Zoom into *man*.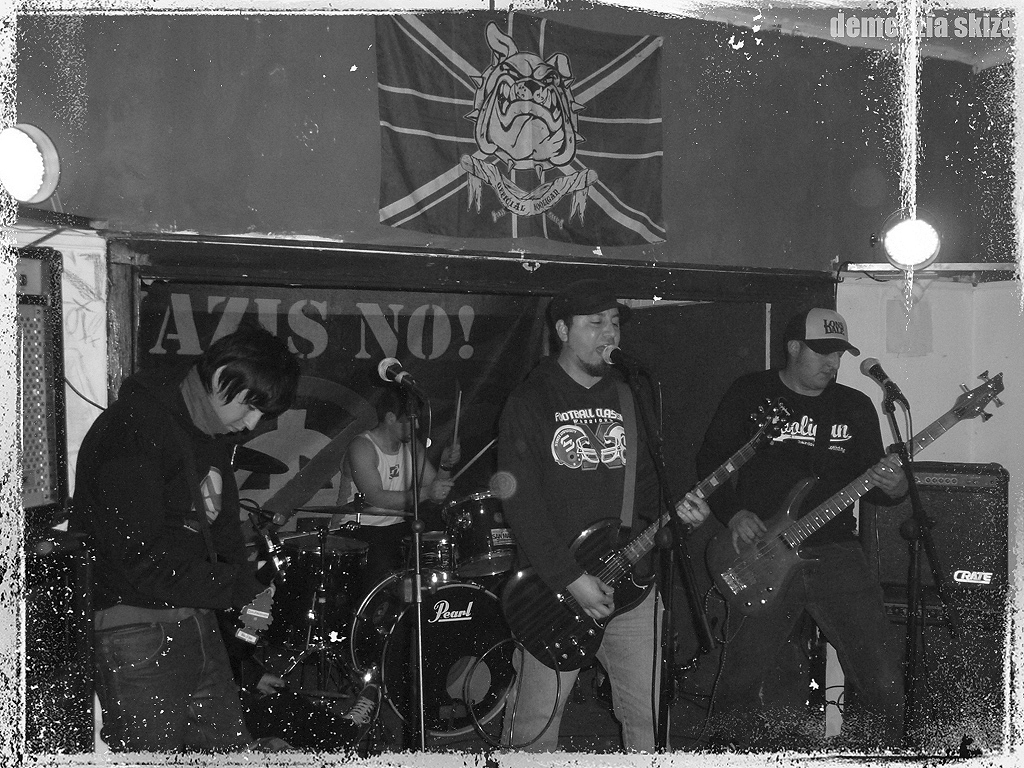
Zoom target: {"x1": 689, "y1": 307, "x2": 915, "y2": 761}.
